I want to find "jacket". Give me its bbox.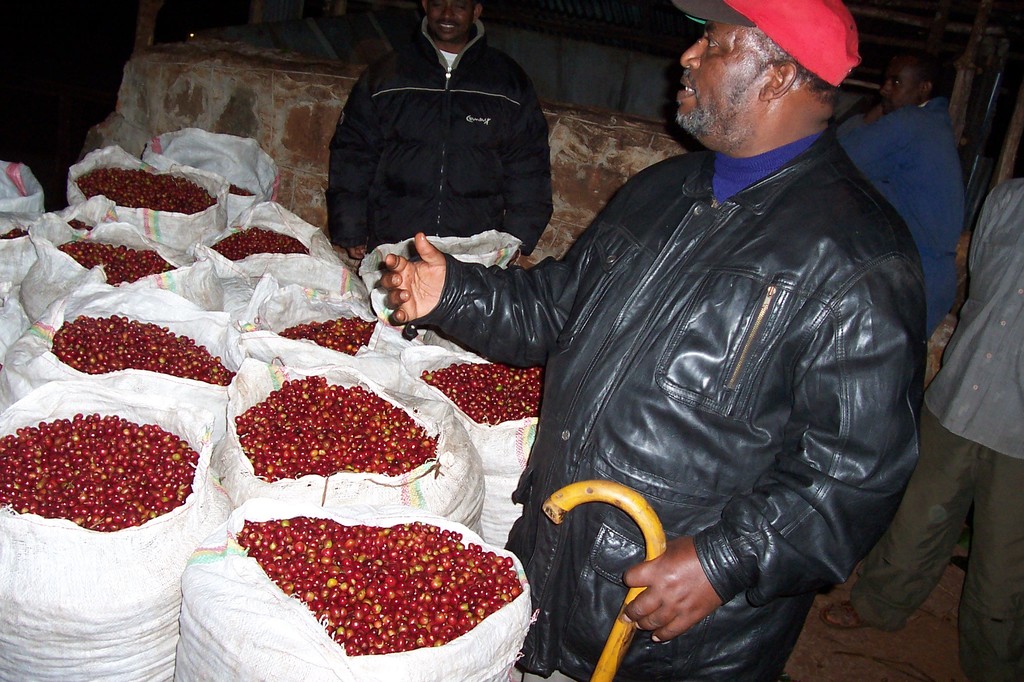
pyautogui.locateOnScreen(323, 15, 557, 264).
